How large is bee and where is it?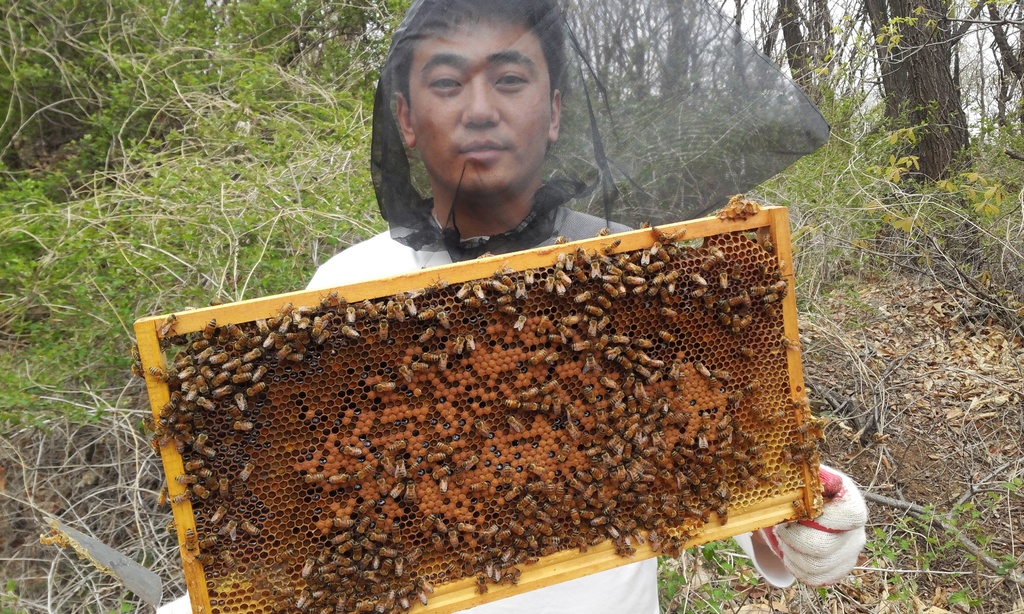
Bounding box: select_region(158, 313, 182, 340).
